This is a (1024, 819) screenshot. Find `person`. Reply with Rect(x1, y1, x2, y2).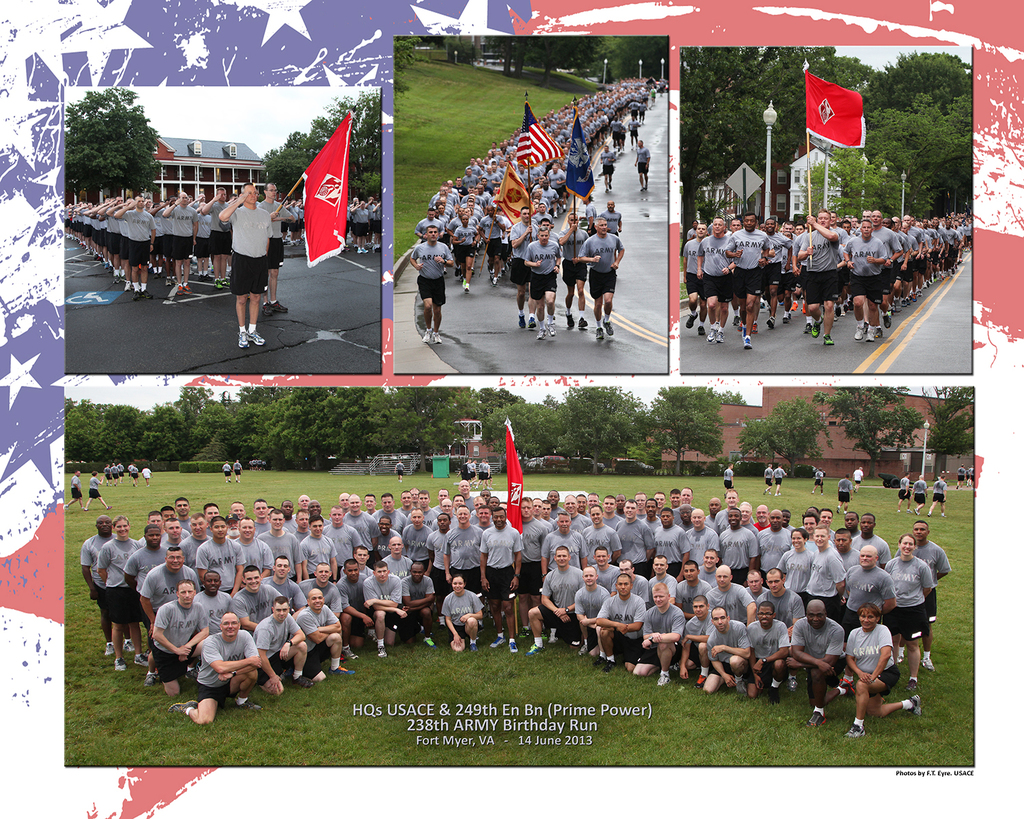
Rect(499, 207, 549, 324).
